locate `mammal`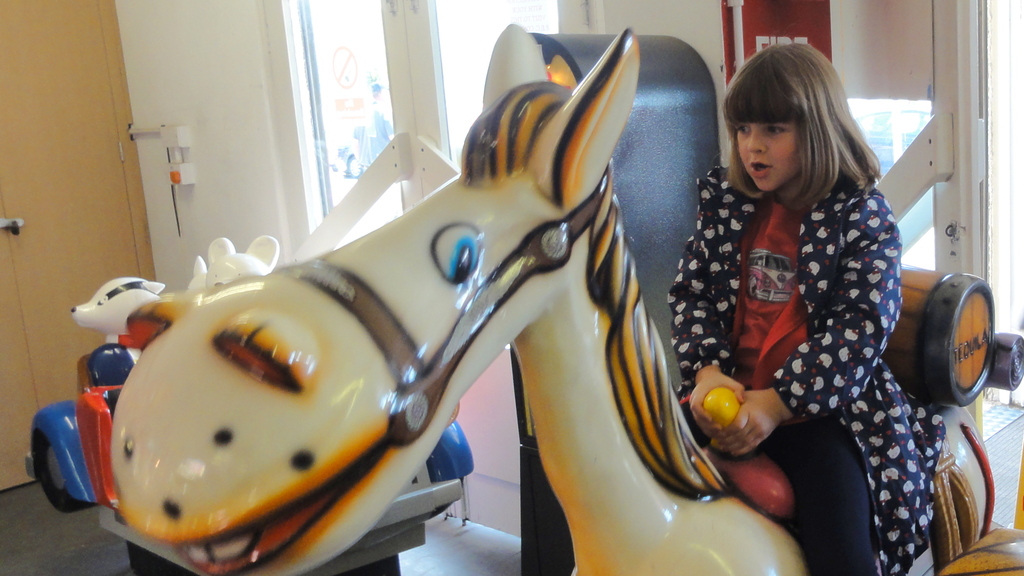
(x1=116, y1=20, x2=1023, y2=575)
